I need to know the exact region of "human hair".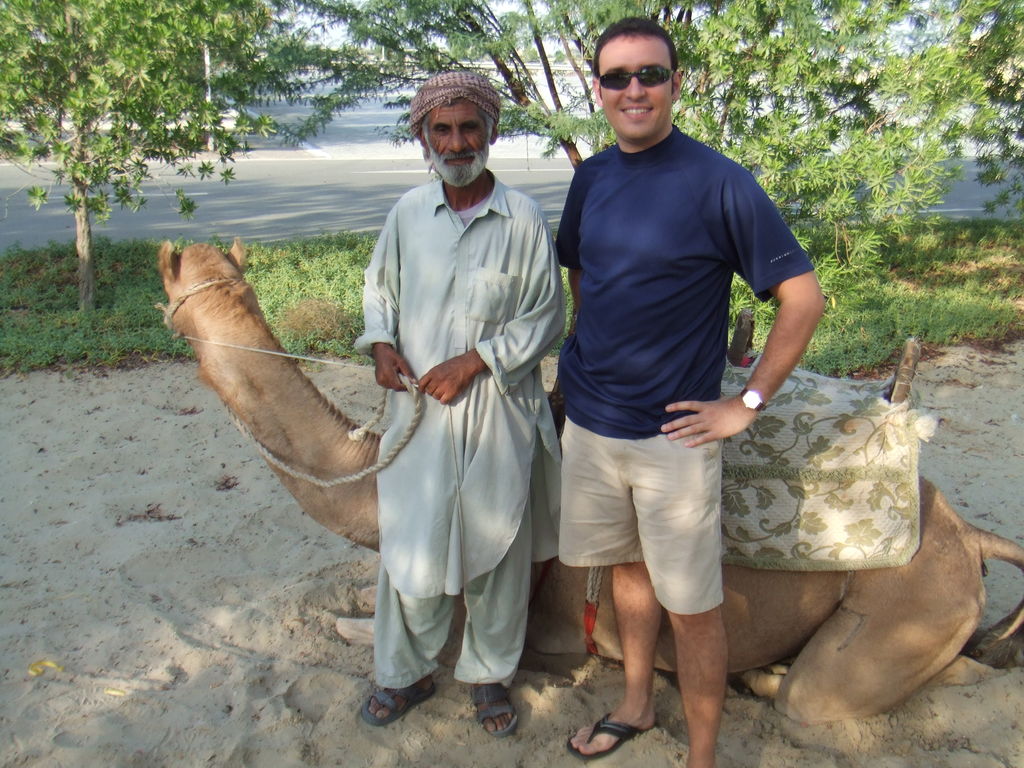
Region: {"left": 590, "top": 16, "right": 679, "bottom": 81}.
